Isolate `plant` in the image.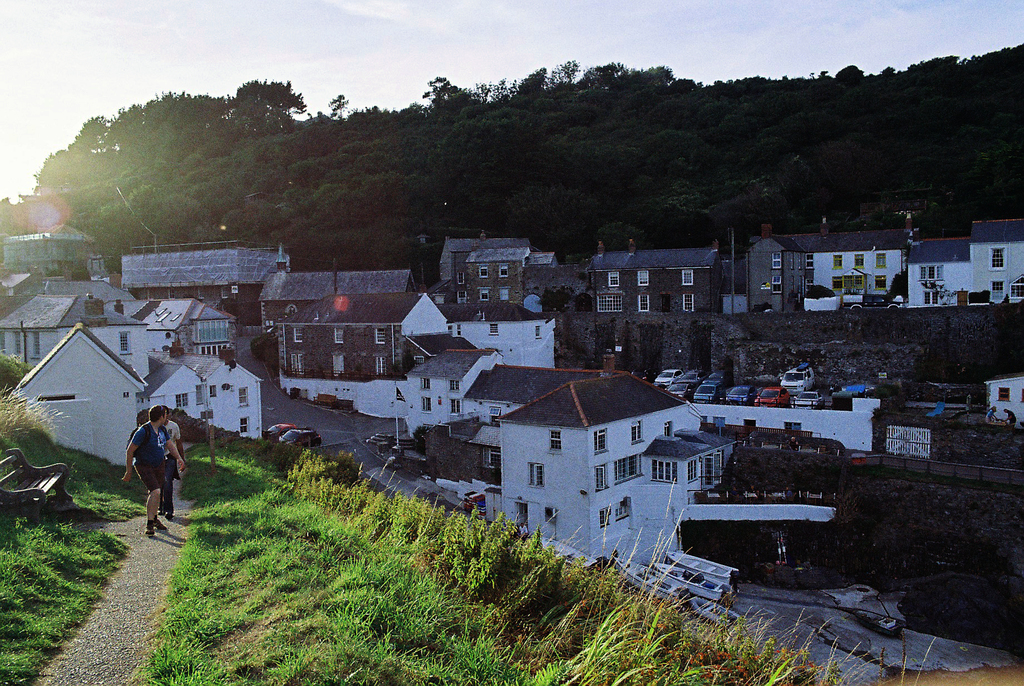
Isolated region: BBox(536, 288, 572, 311).
